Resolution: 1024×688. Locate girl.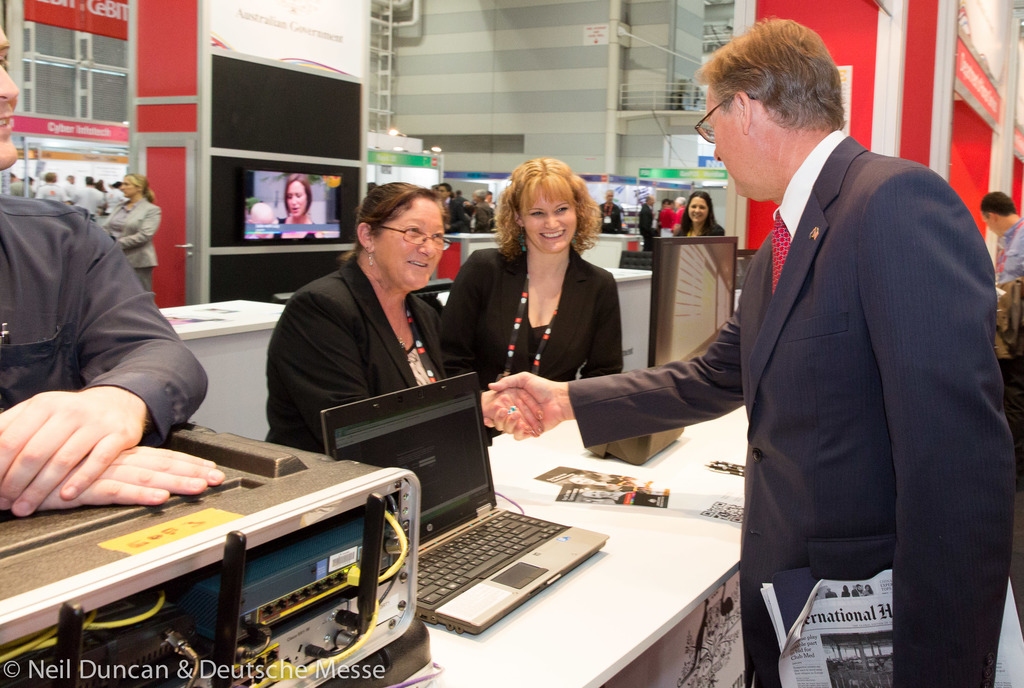
bbox=[284, 166, 325, 246].
